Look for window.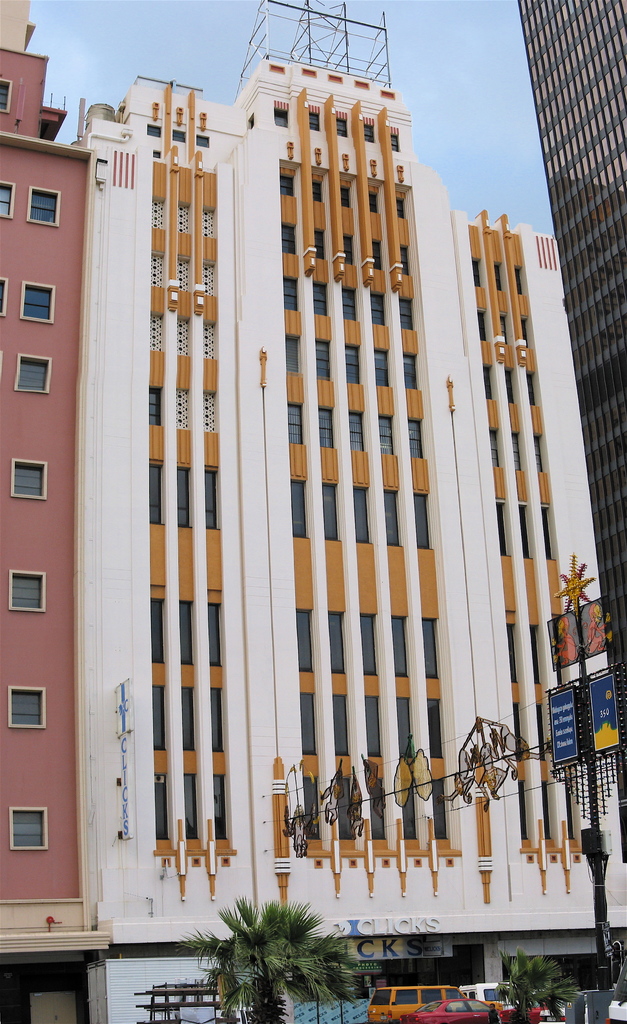
Found: region(395, 696, 414, 760).
